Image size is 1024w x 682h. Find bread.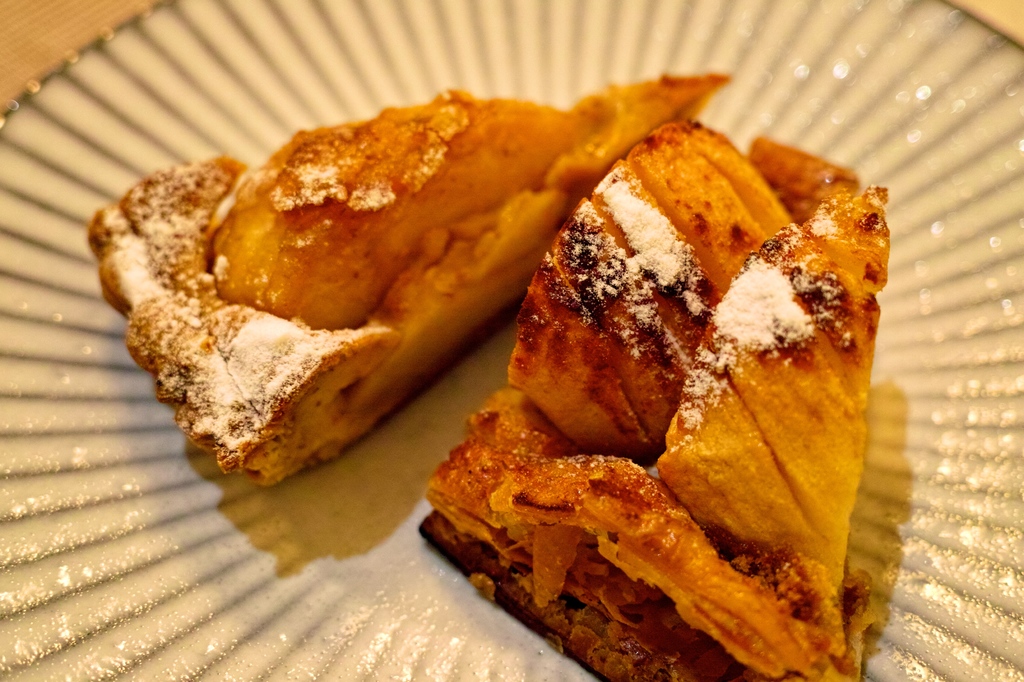
<region>419, 118, 890, 681</region>.
